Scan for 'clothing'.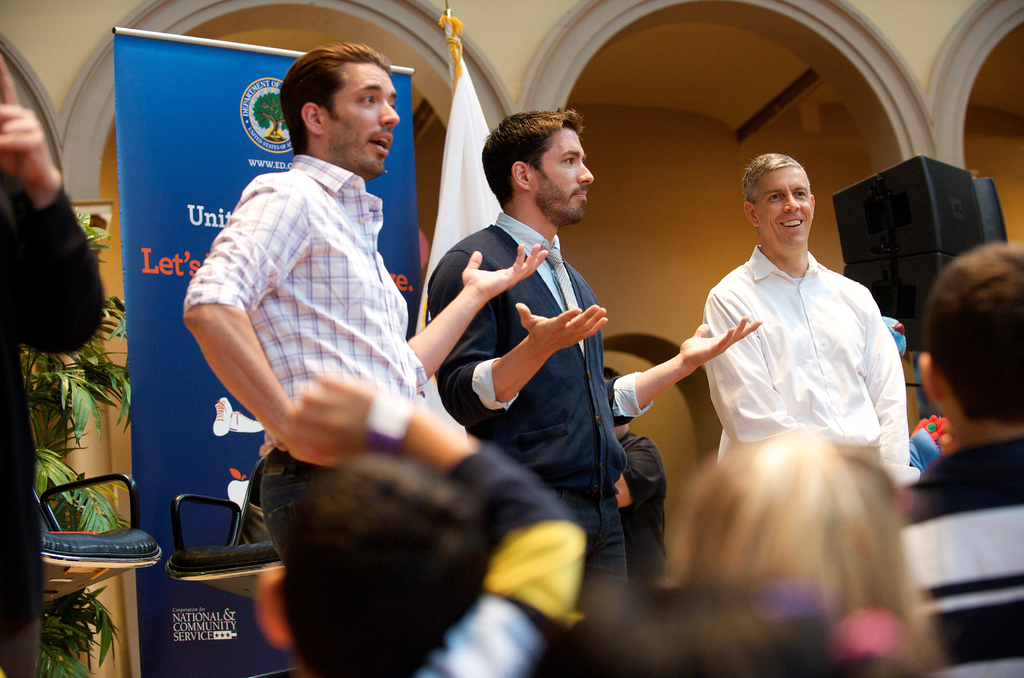
Scan result: crop(431, 213, 650, 600).
